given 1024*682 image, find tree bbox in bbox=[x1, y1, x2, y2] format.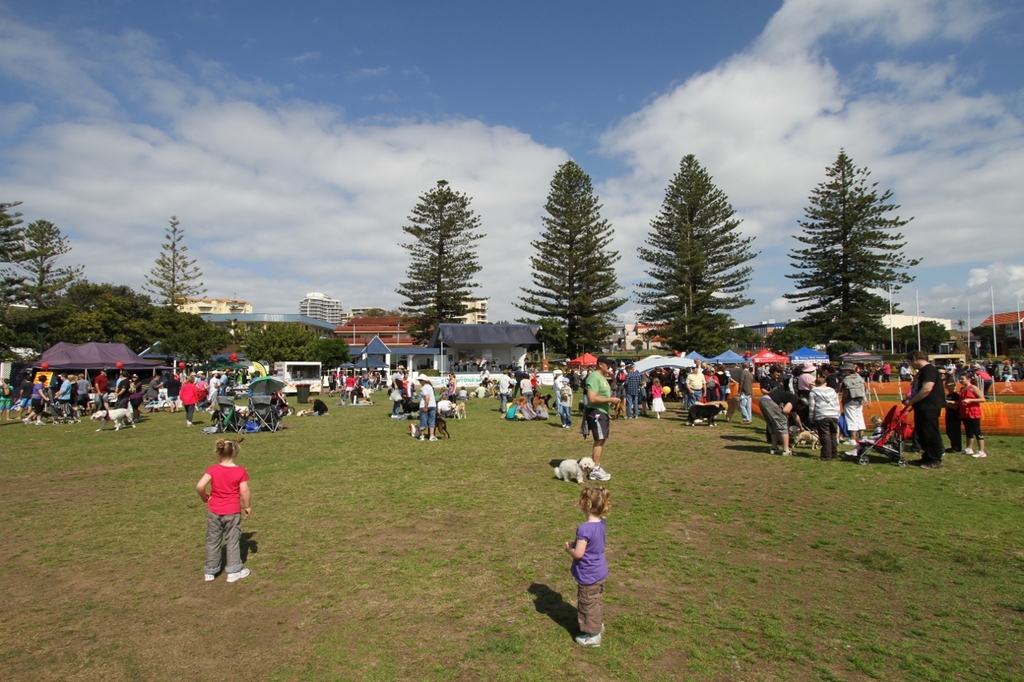
bbox=[0, 193, 30, 268].
